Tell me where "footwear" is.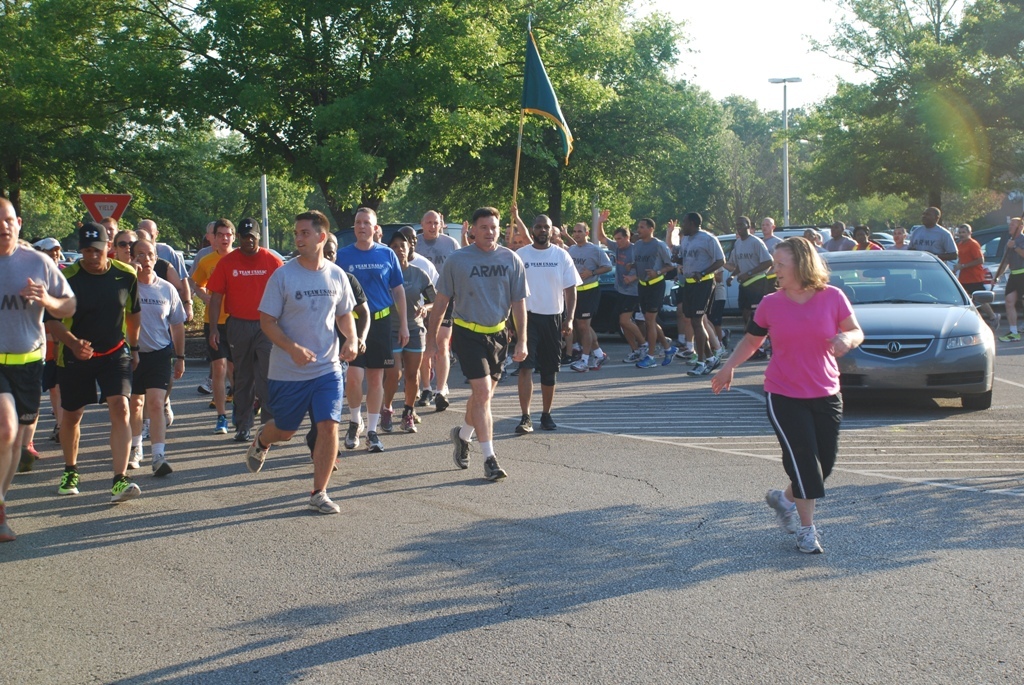
"footwear" is at {"left": 223, "top": 388, "right": 234, "bottom": 404}.
